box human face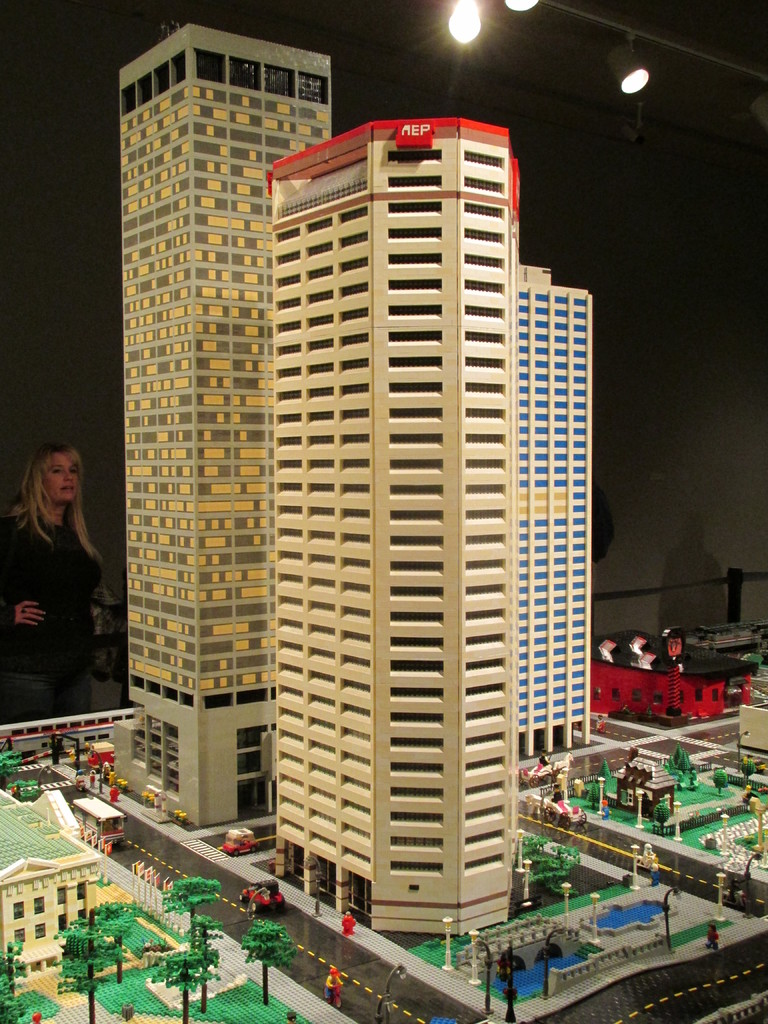
<box>44,451,79,502</box>
